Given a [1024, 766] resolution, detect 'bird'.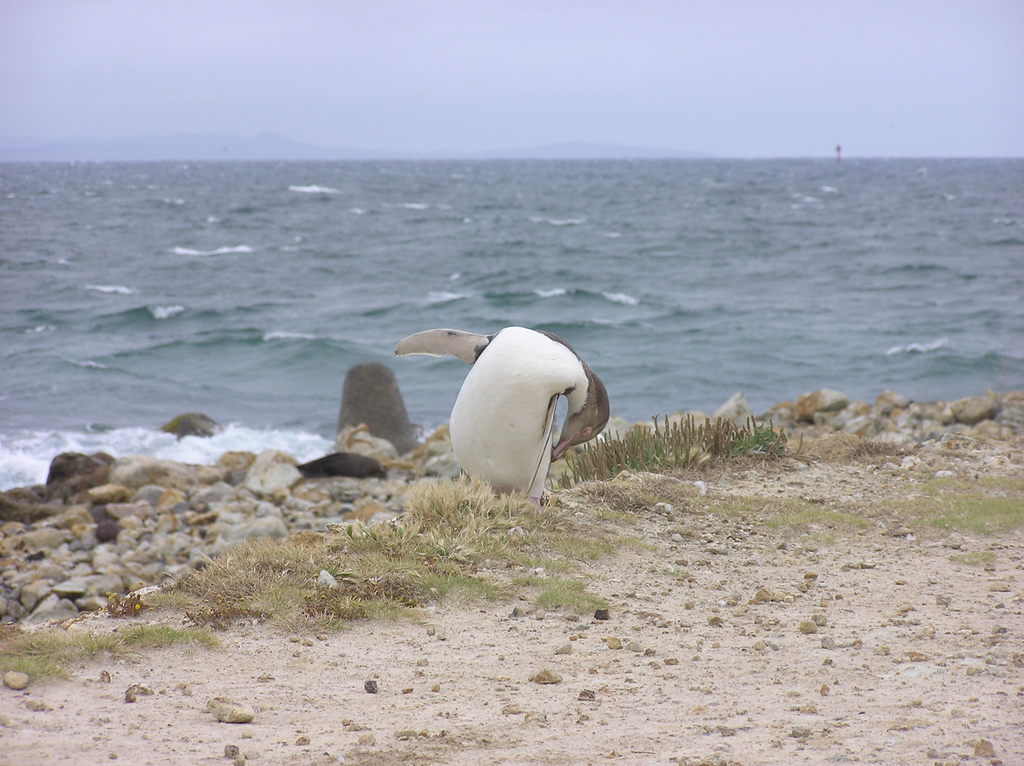
x1=419 y1=324 x2=604 y2=507.
